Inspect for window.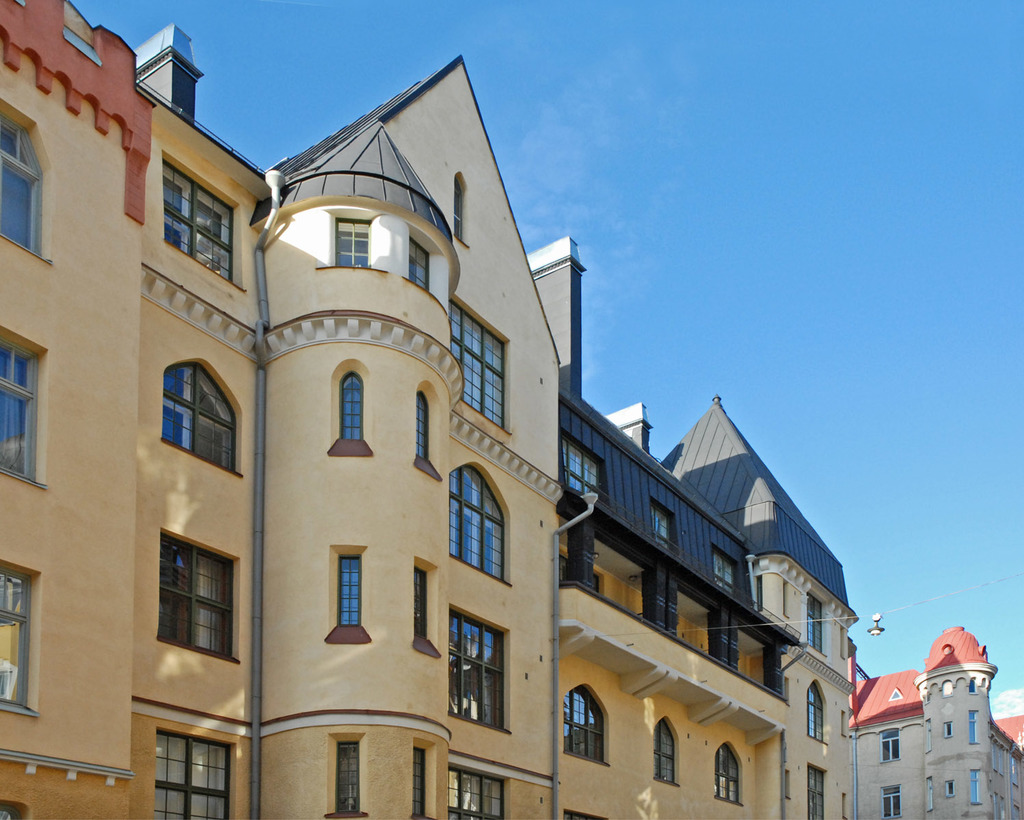
Inspection: {"left": 411, "top": 568, "right": 441, "bottom": 659}.
